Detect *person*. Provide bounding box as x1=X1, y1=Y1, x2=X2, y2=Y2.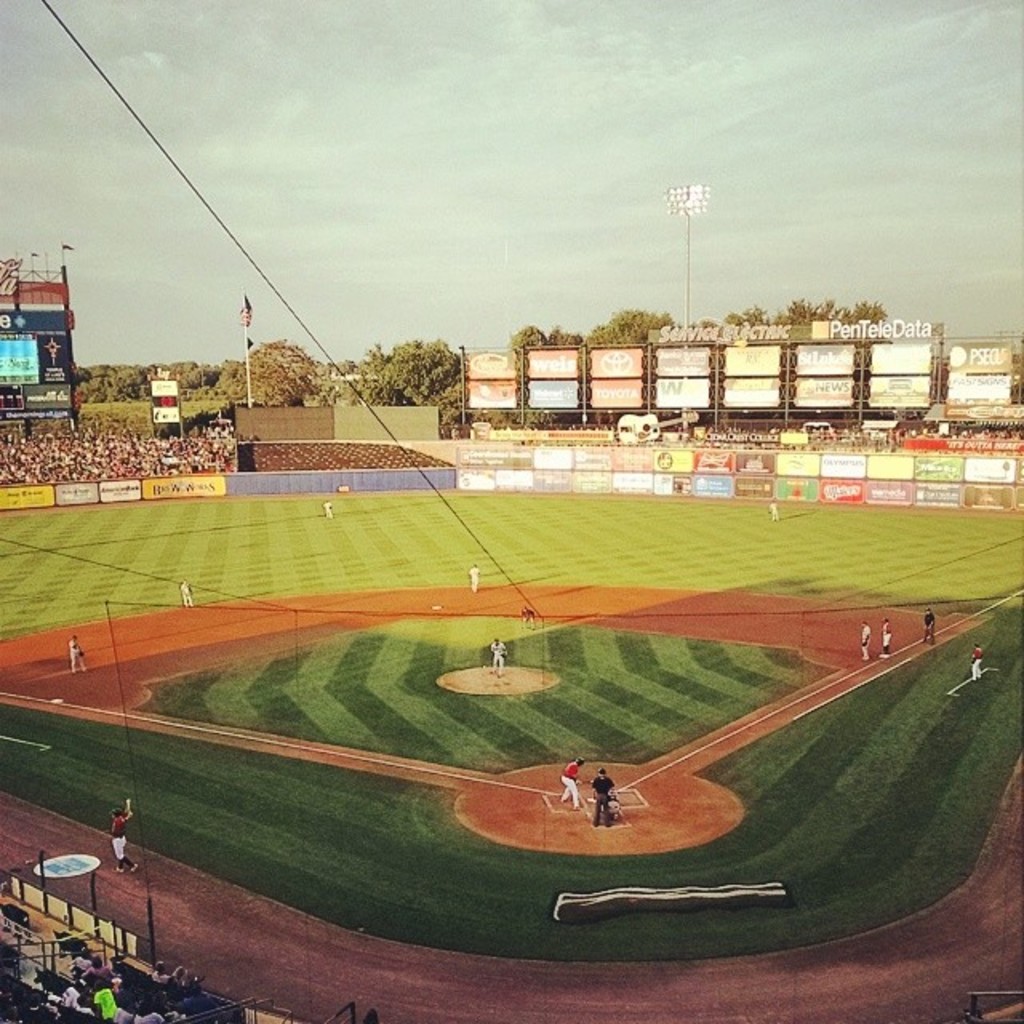
x1=963, y1=646, x2=978, y2=686.
